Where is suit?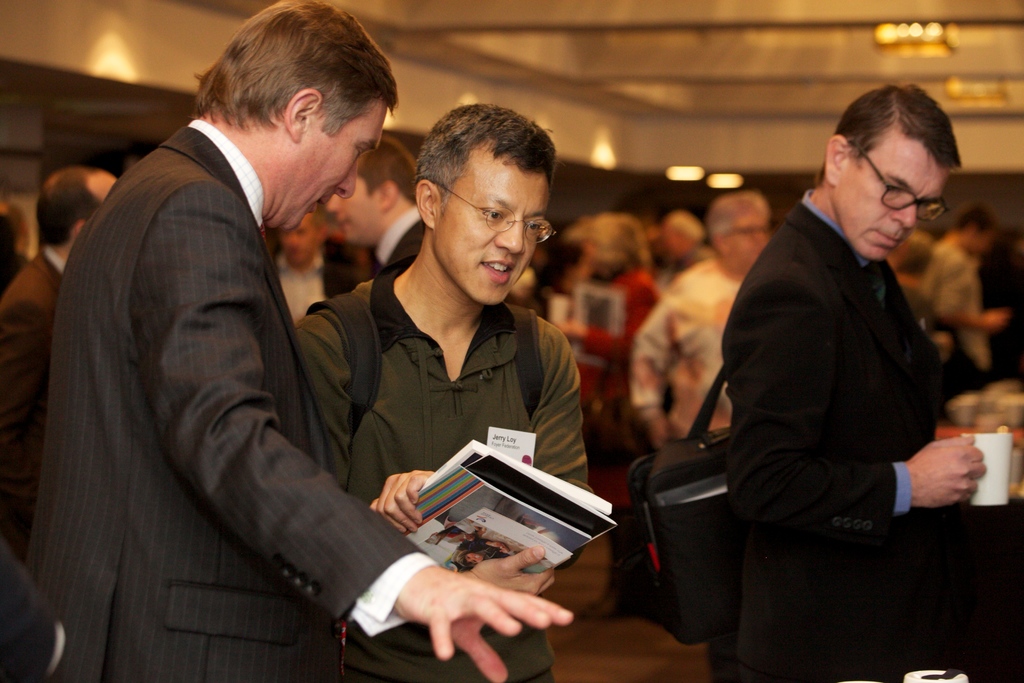
[709, 192, 956, 682].
